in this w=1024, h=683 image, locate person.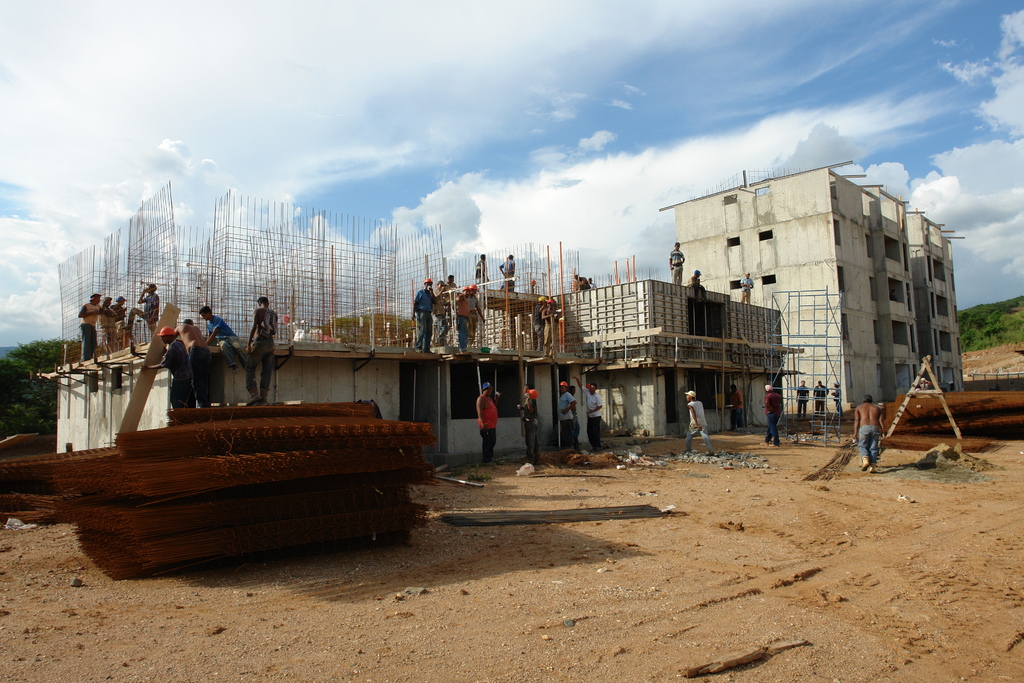
Bounding box: [685, 265, 708, 308].
